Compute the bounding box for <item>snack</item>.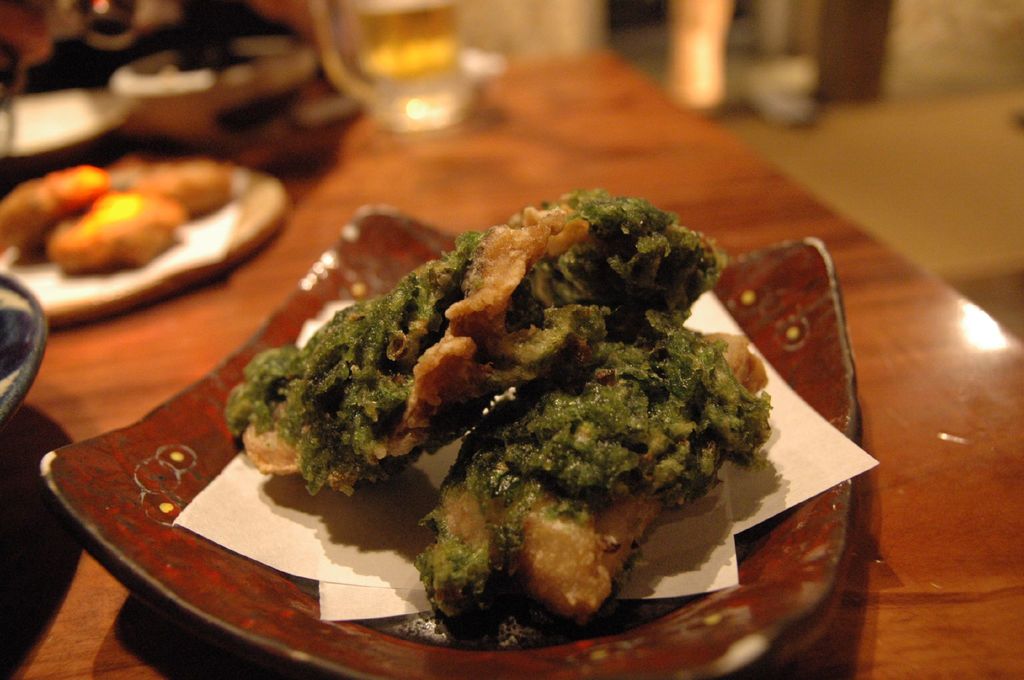
select_region(420, 325, 781, 644).
